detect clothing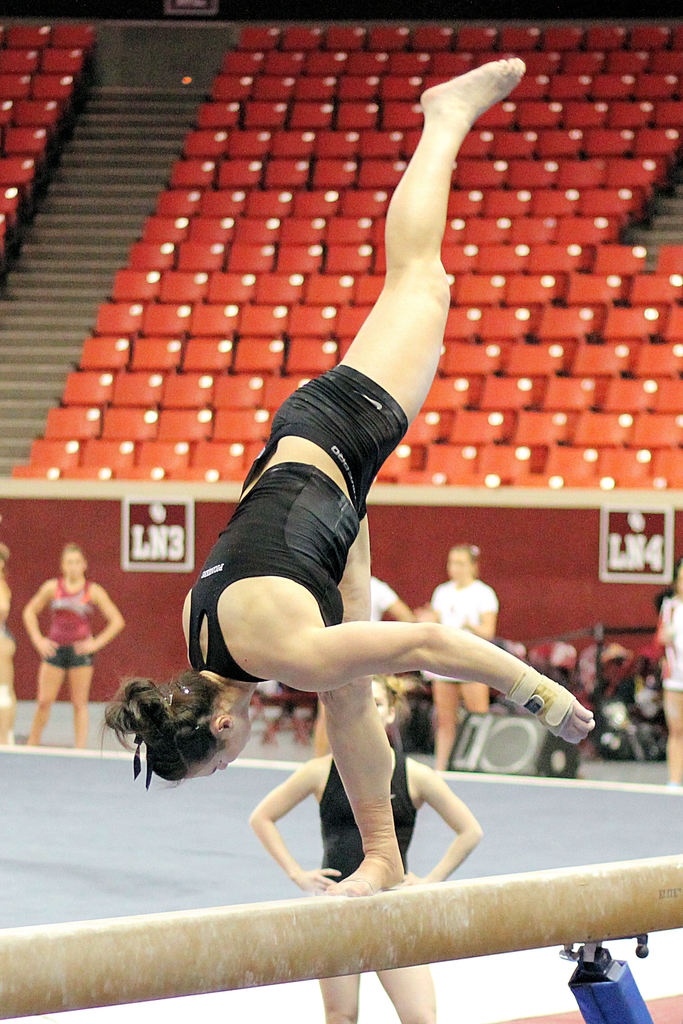
418,580,497,683
